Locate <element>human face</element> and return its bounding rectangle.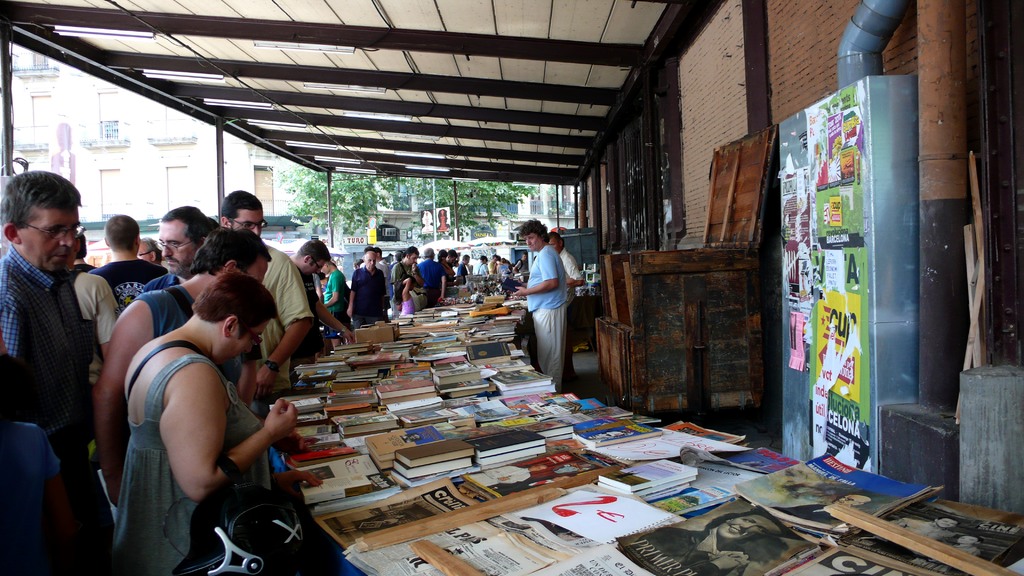
rect(548, 234, 561, 253).
